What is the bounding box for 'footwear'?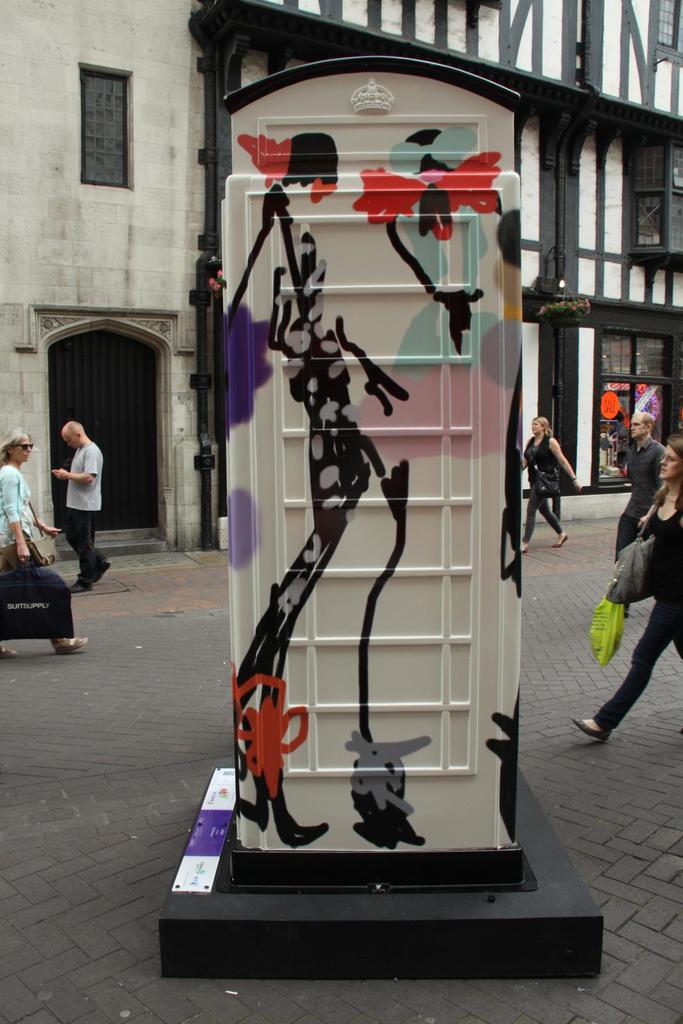
Rect(554, 531, 570, 547).
